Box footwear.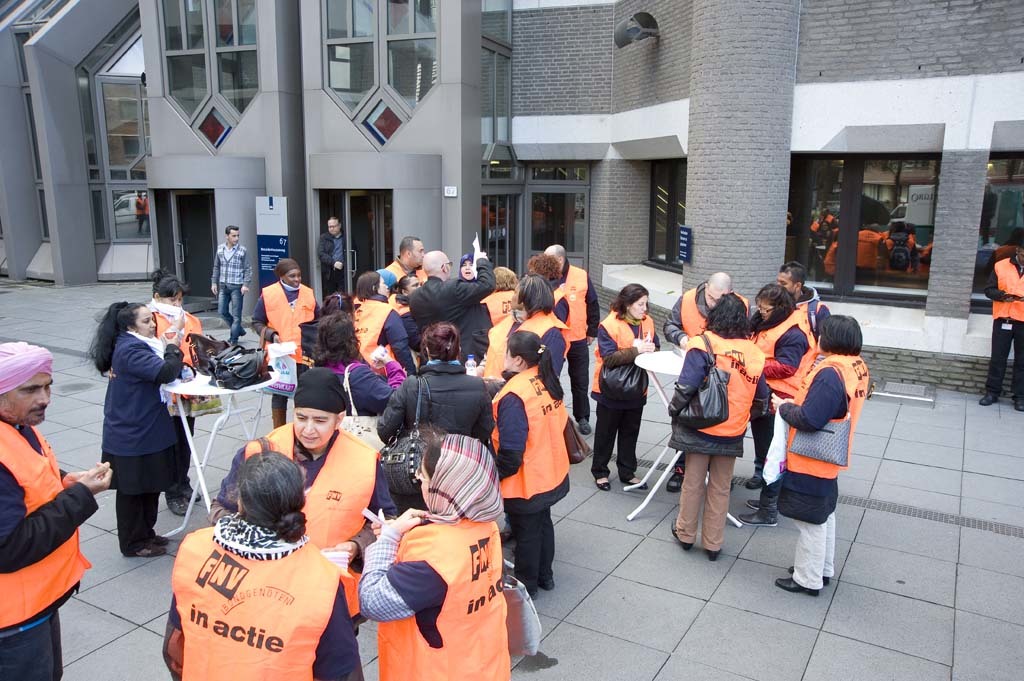
bbox(666, 470, 684, 489).
